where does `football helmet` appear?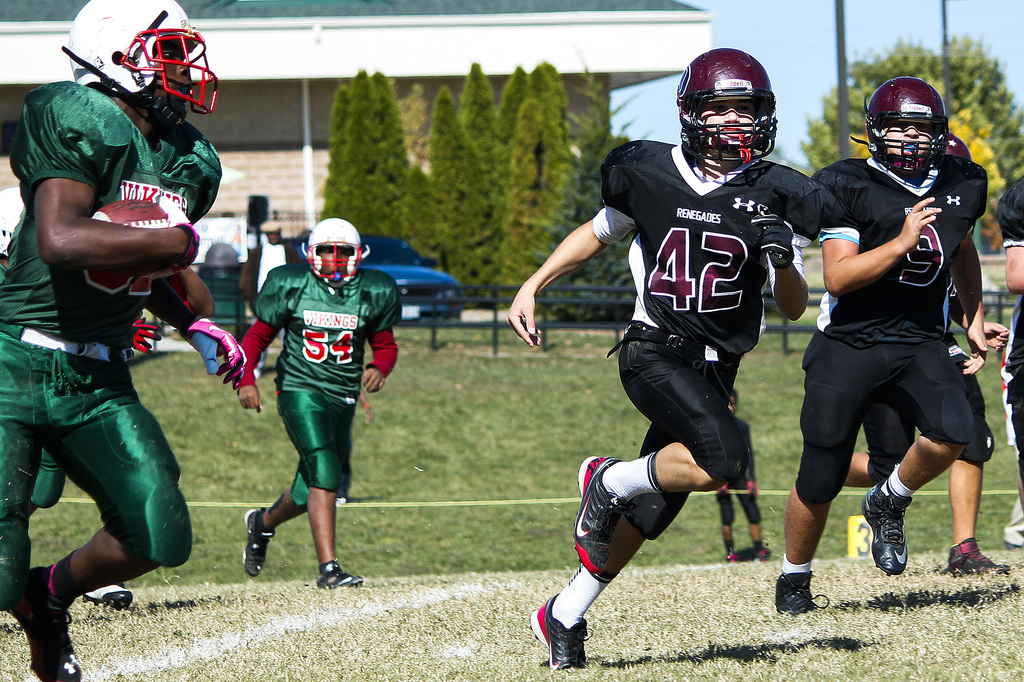
Appears at [63,0,225,118].
